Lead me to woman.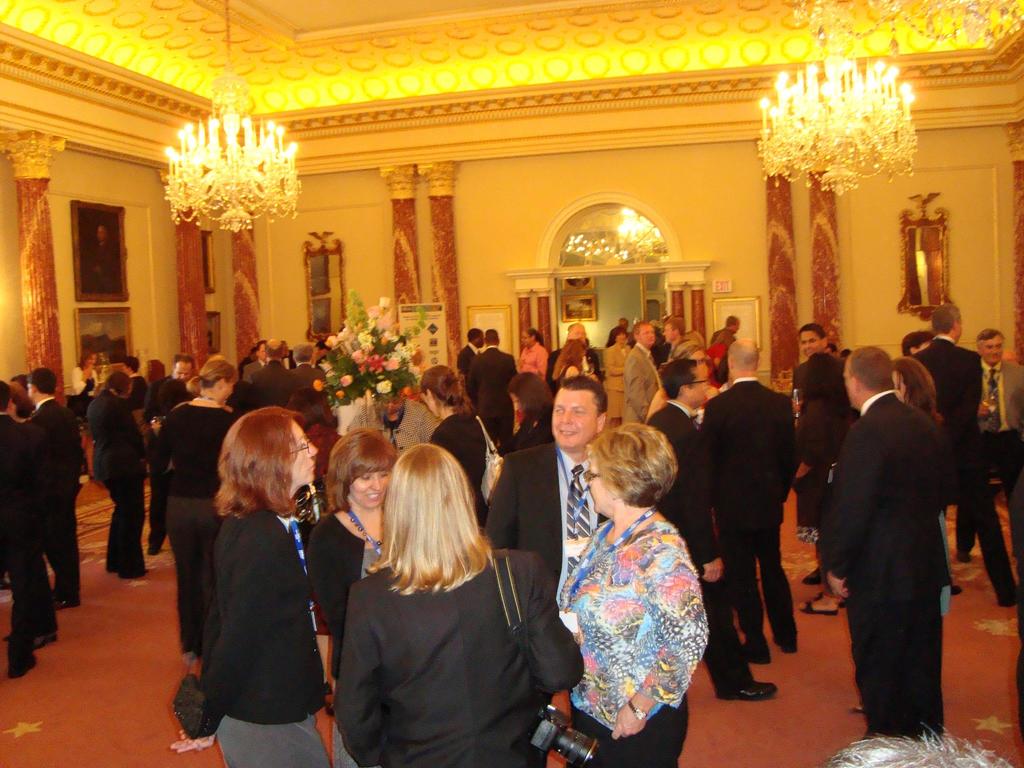
Lead to l=176, t=396, r=330, b=767.
